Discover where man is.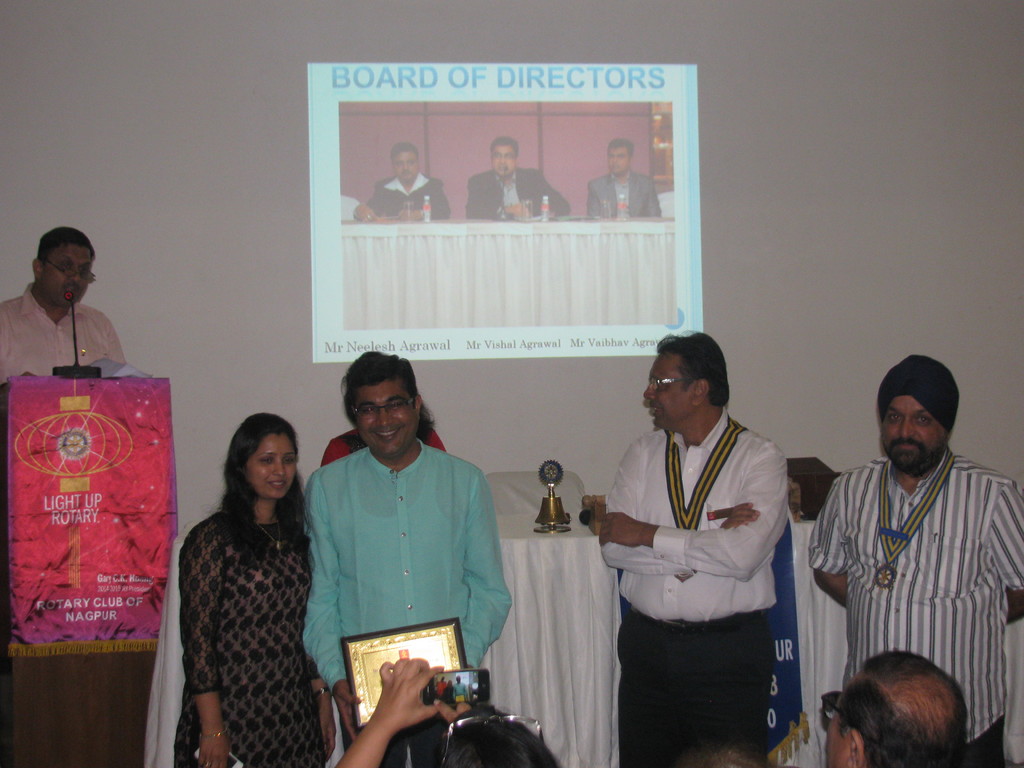
Discovered at locate(588, 139, 660, 220).
